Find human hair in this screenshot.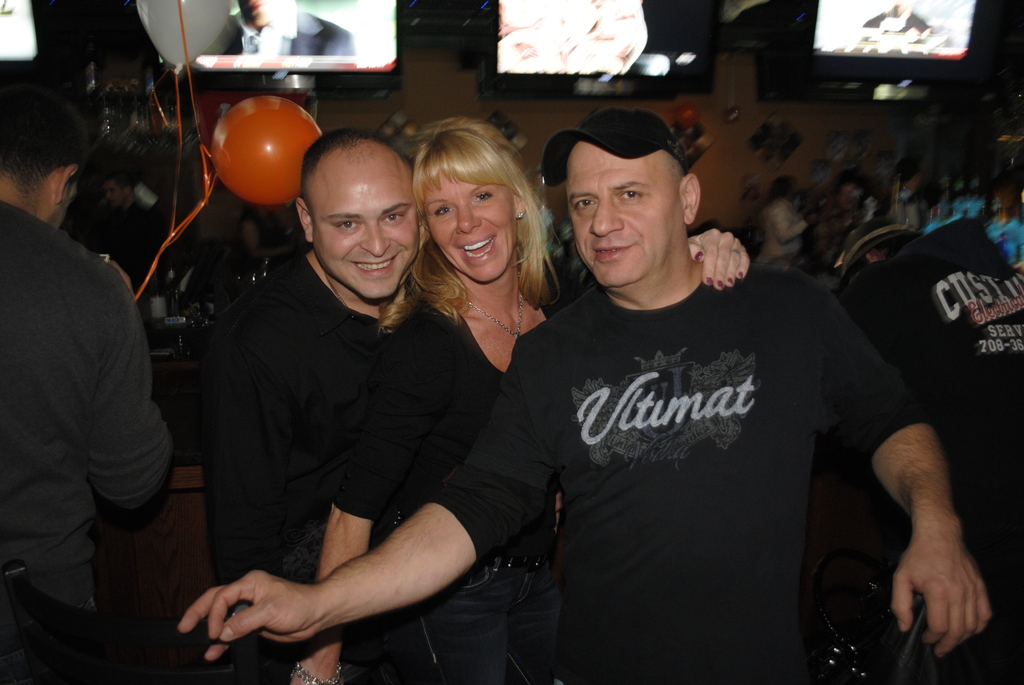
The bounding box for human hair is detection(401, 110, 529, 326).
